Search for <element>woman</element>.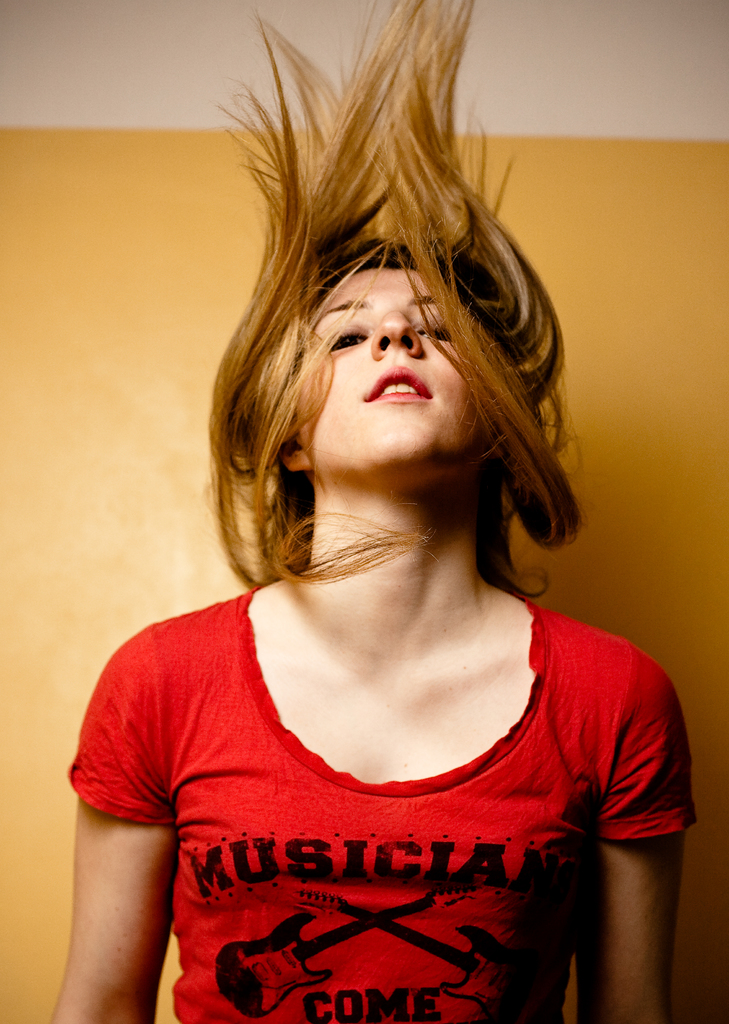
Found at box=[56, 0, 692, 1023].
